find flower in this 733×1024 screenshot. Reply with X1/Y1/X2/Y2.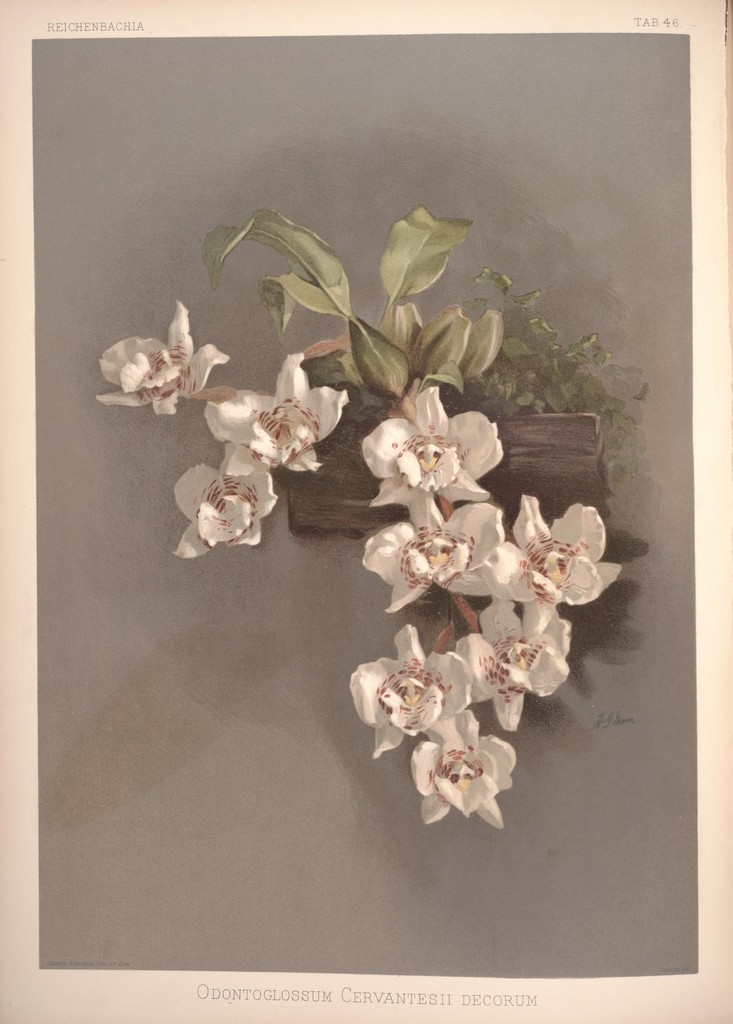
350/620/474/756.
